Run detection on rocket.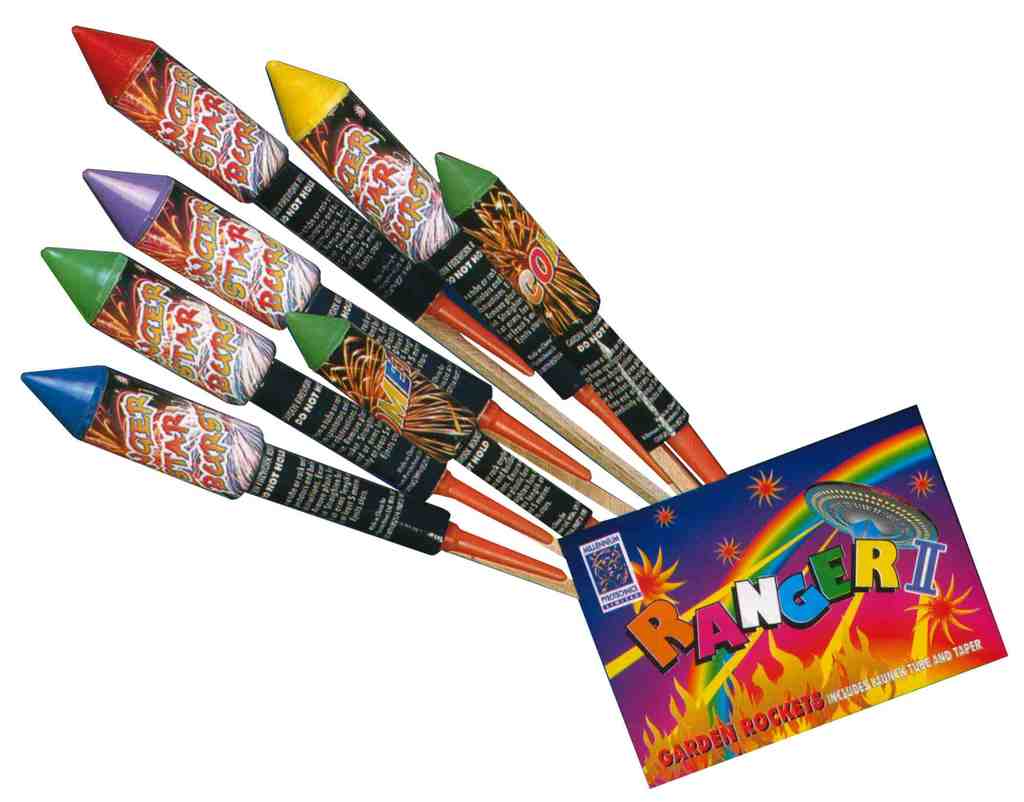
Result: detection(82, 178, 630, 523).
